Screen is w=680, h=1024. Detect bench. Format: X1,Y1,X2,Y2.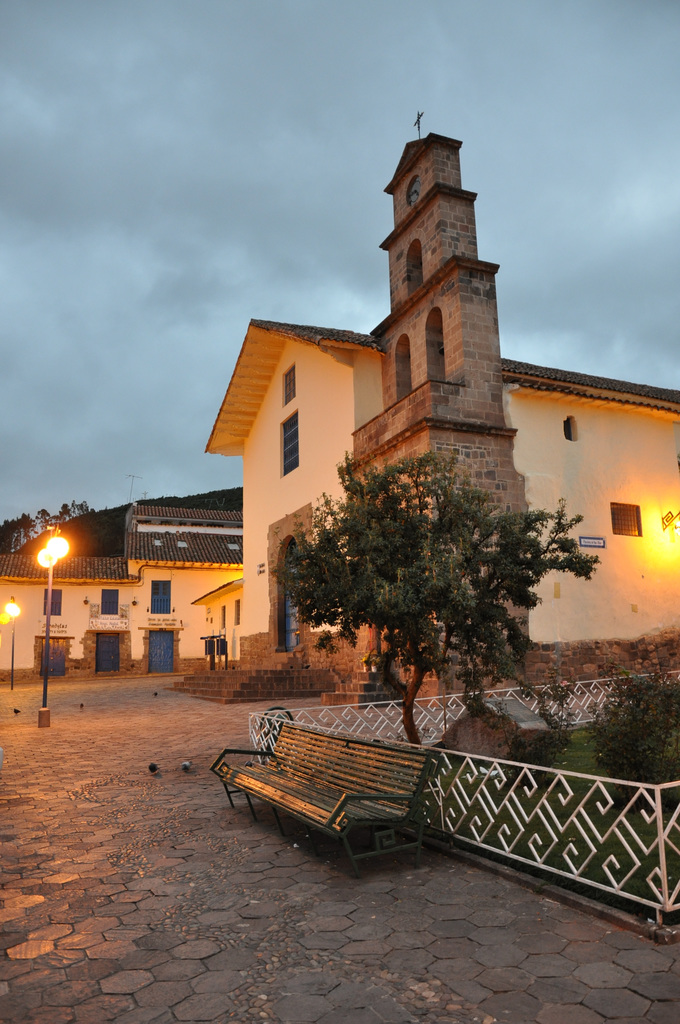
218,725,492,892.
